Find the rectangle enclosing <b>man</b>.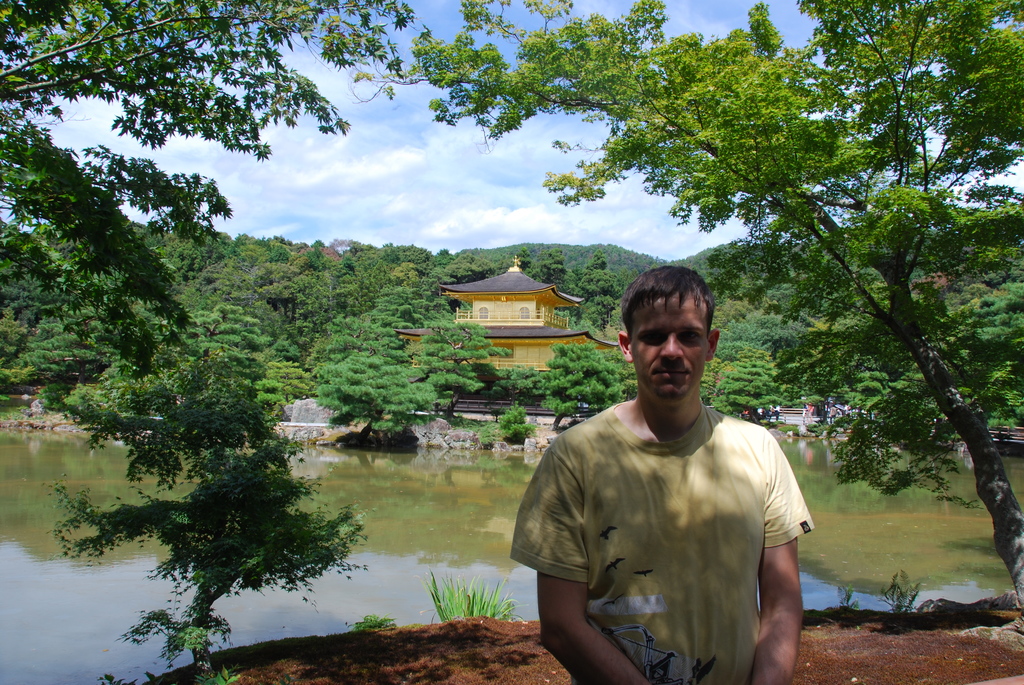
<box>502,260,822,684</box>.
